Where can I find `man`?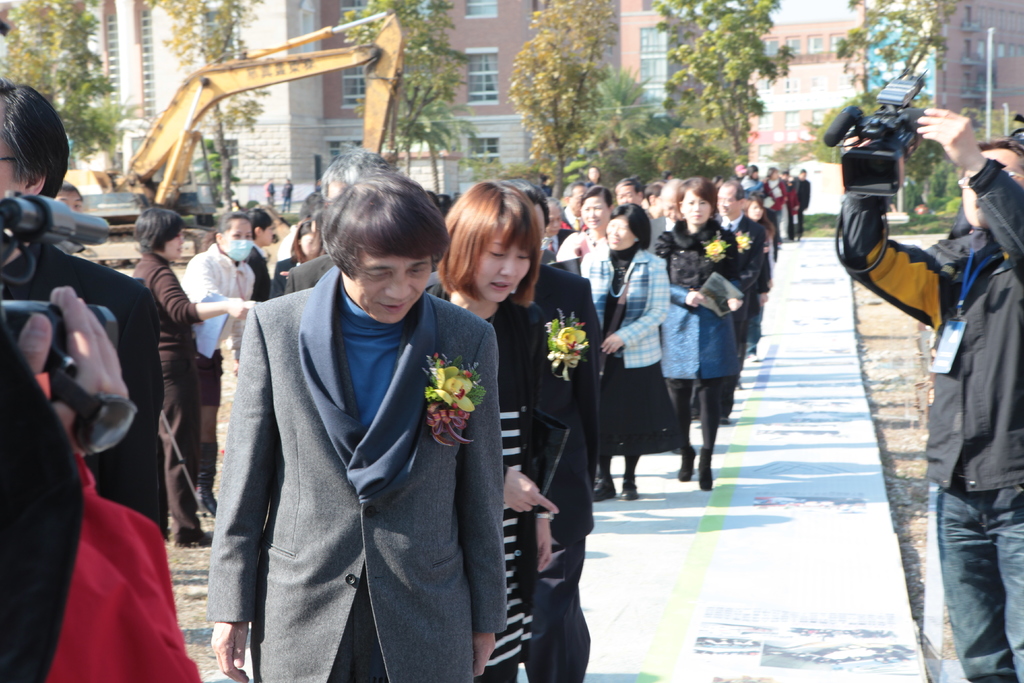
You can find it at [847, 69, 1019, 664].
